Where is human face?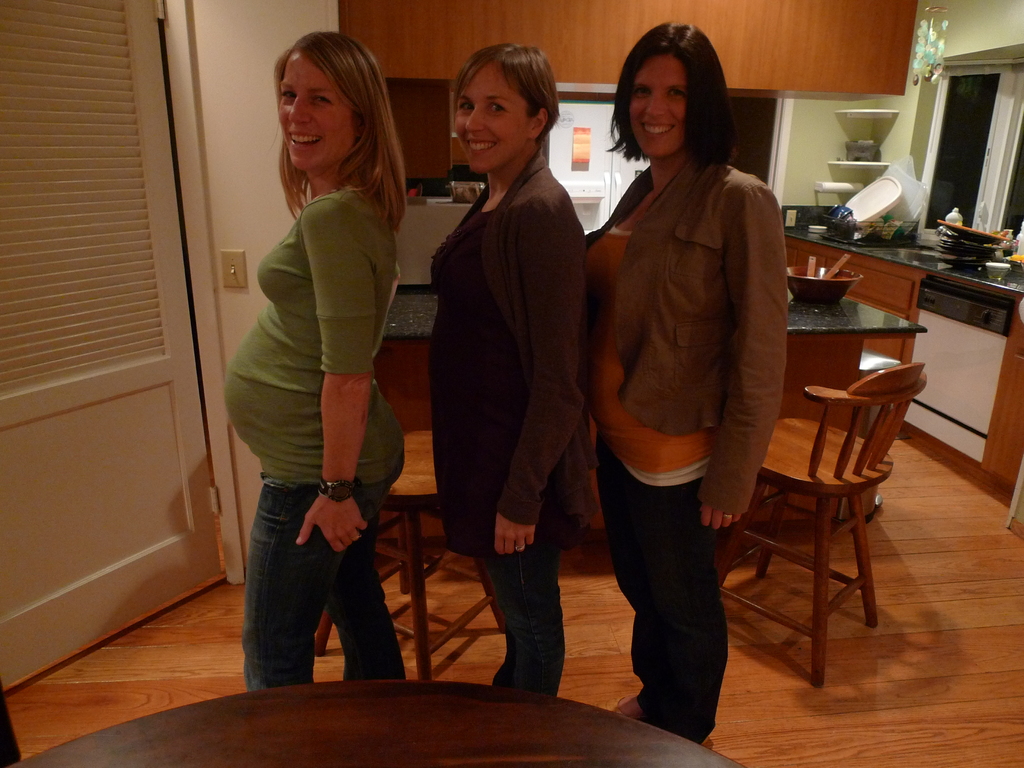
x1=625, y1=52, x2=685, y2=167.
